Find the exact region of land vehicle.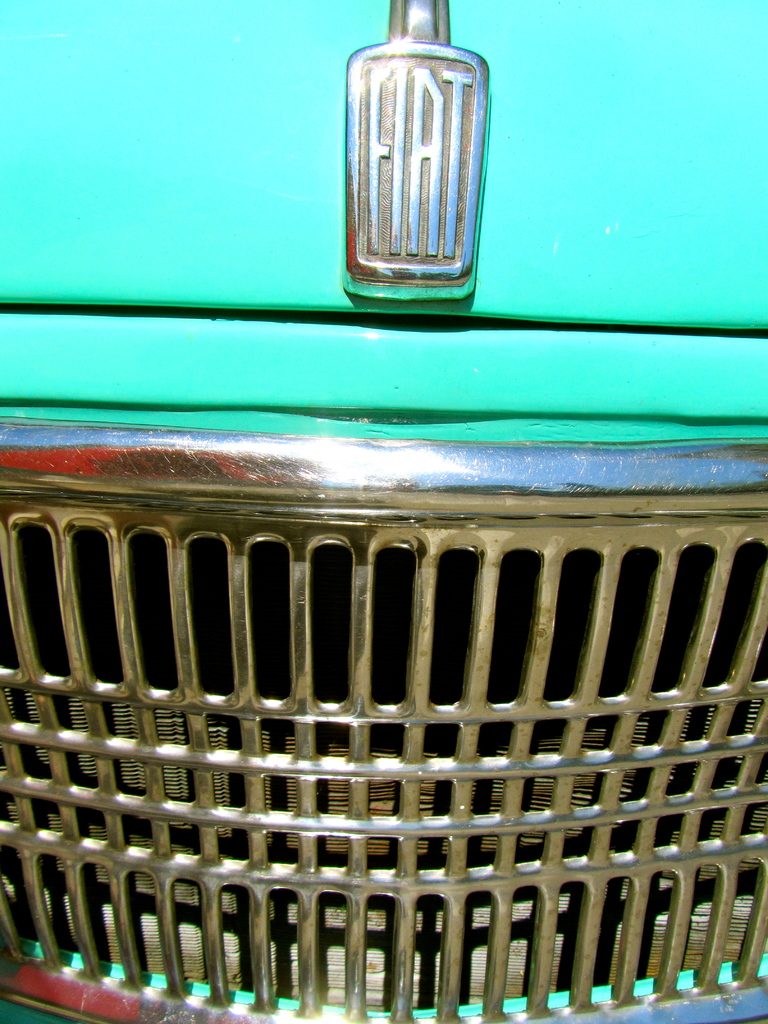
Exact region: <box>43,127,739,1023</box>.
